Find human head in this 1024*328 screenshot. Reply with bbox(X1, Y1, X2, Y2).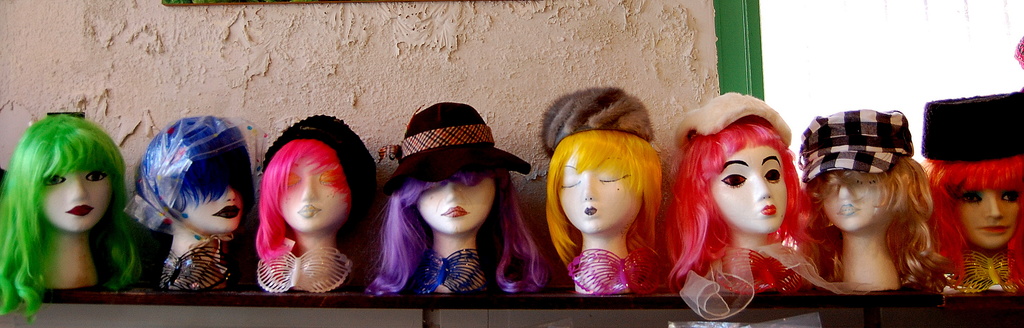
bbox(387, 99, 535, 236).
